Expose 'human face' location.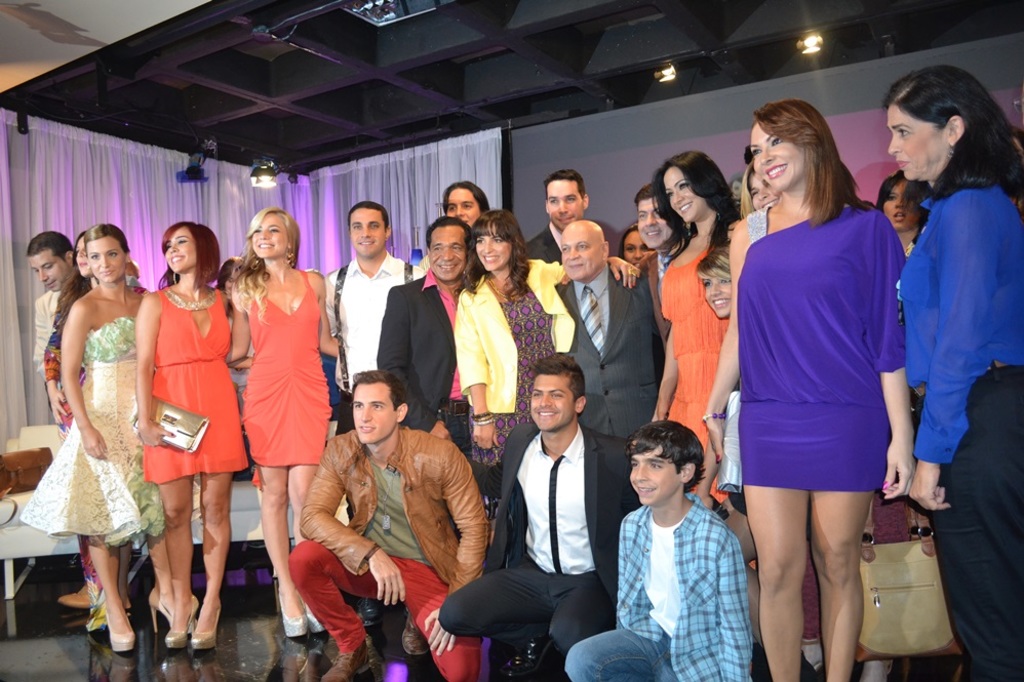
Exposed at 477, 222, 511, 271.
